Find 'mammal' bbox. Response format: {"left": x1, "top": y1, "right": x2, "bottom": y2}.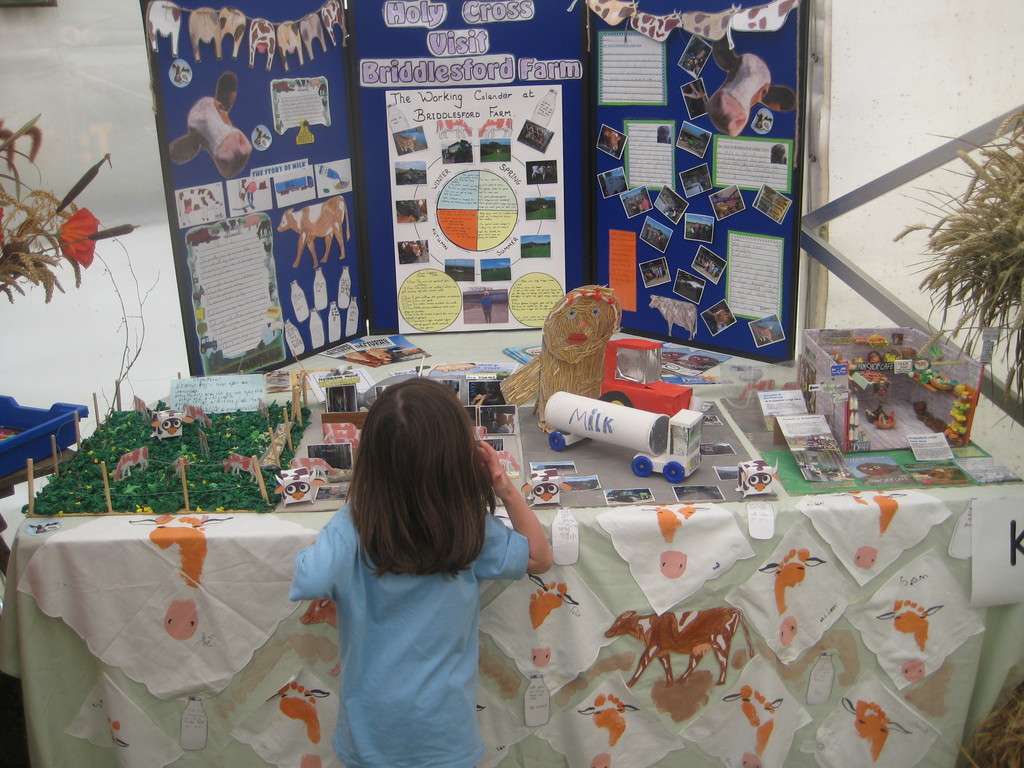
{"left": 603, "top": 130, "right": 619, "bottom": 152}.
